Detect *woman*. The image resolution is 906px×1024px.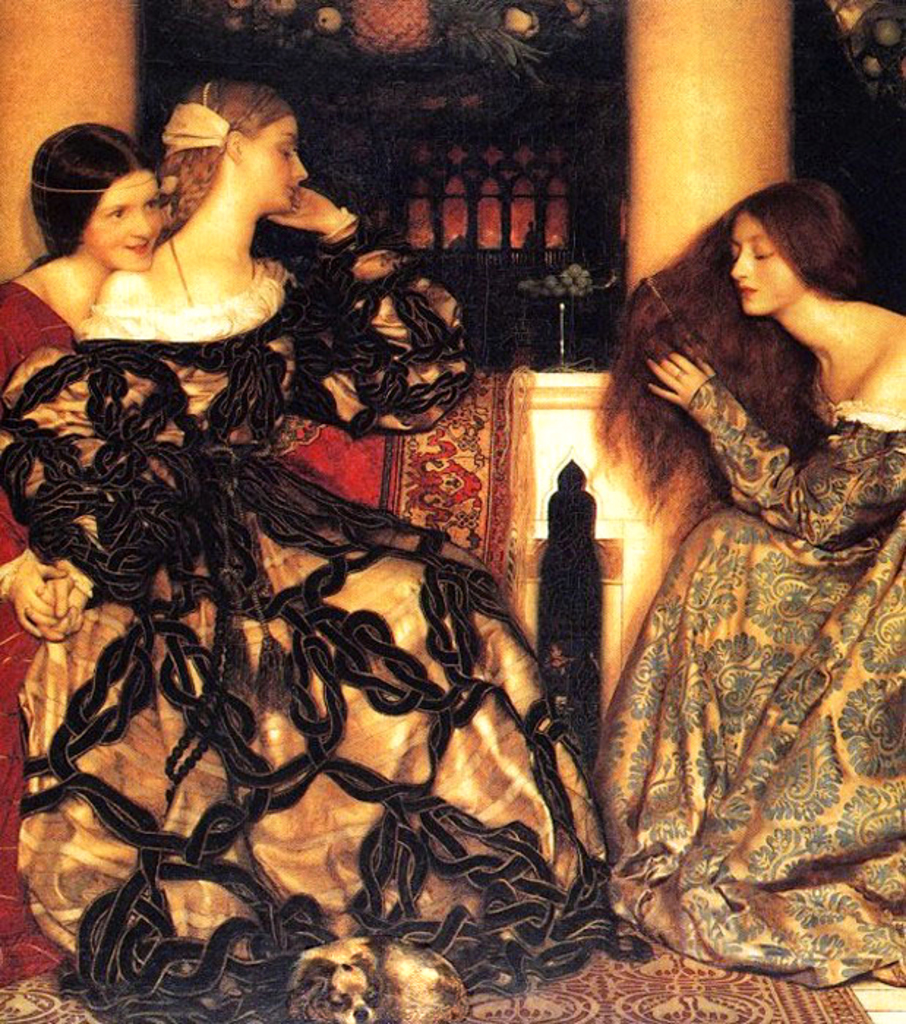
(0,121,167,992).
